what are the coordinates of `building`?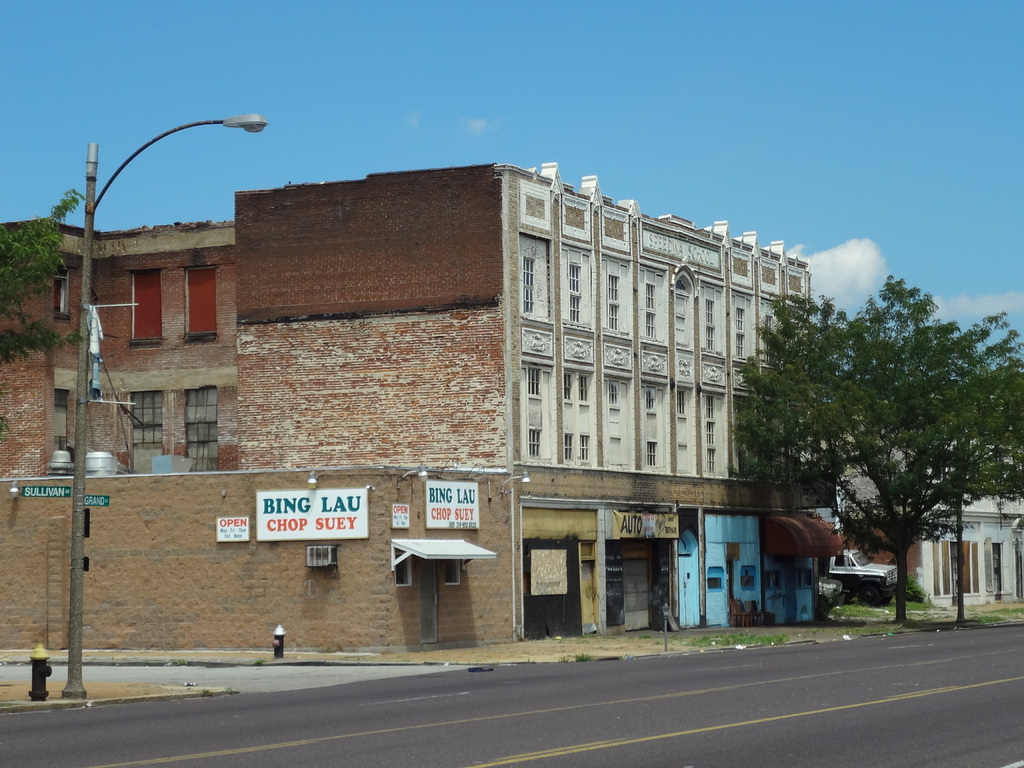
[x1=0, y1=216, x2=233, y2=466].
